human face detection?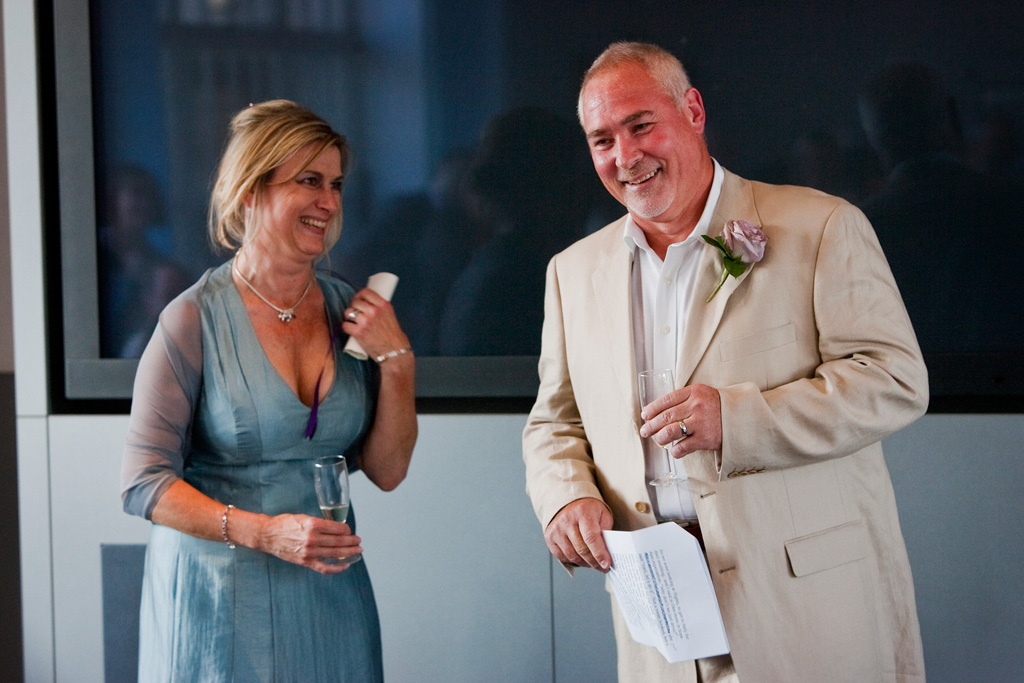
detection(580, 68, 704, 226)
